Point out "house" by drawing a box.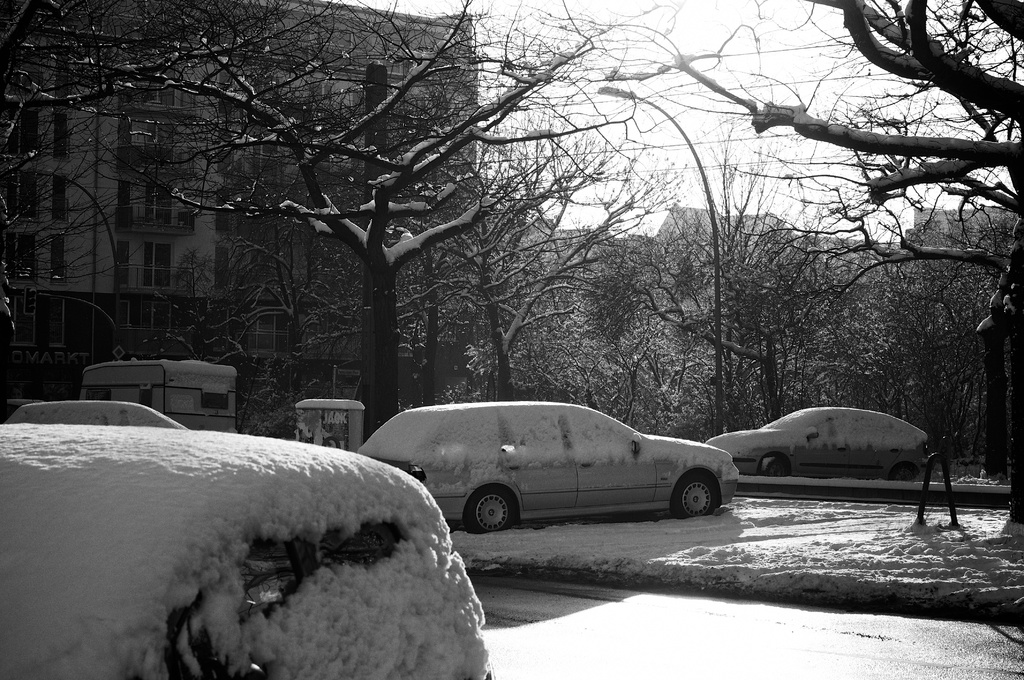
x1=876, y1=204, x2=990, y2=321.
